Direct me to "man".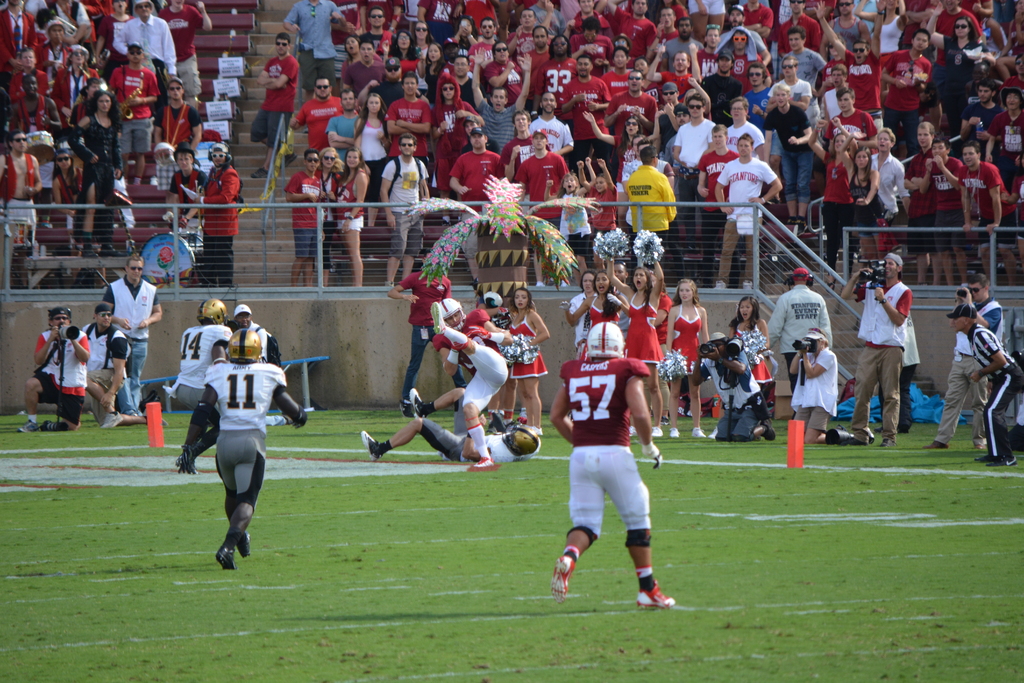
Direction: left=115, top=0, right=177, bottom=137.
